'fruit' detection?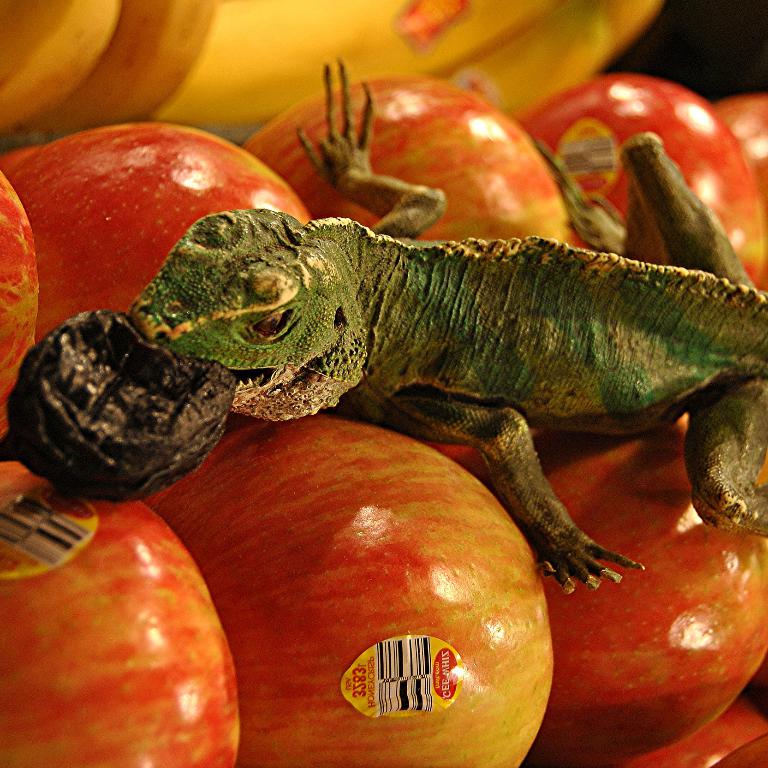
<box>165,433,569,767</box>
